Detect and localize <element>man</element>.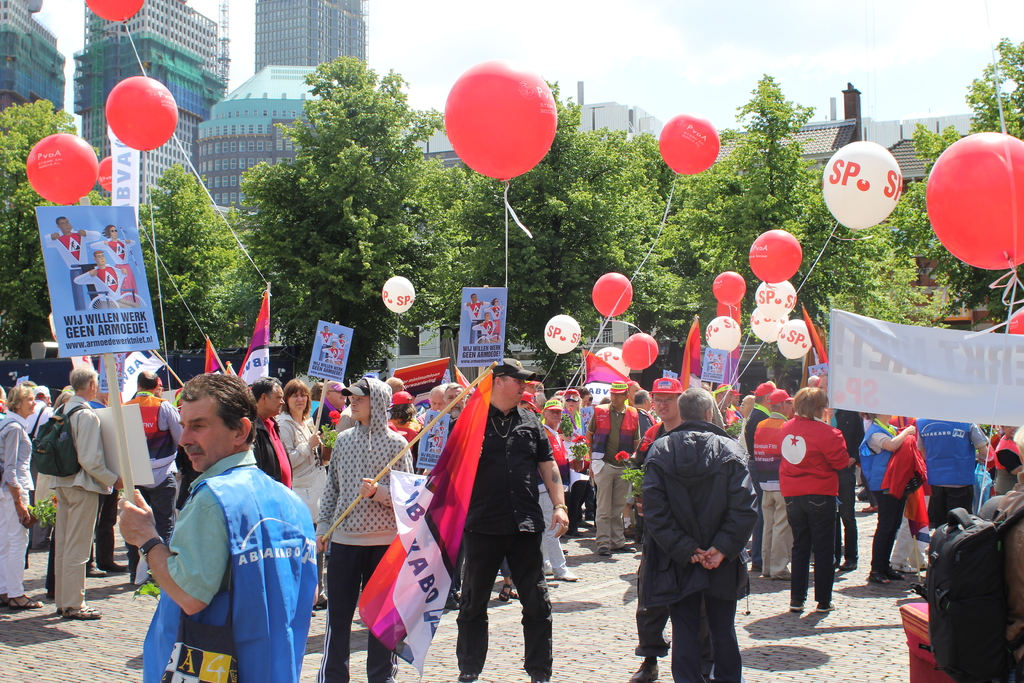
Localized at x1=116, y1=370, x2=314, y2=682.
